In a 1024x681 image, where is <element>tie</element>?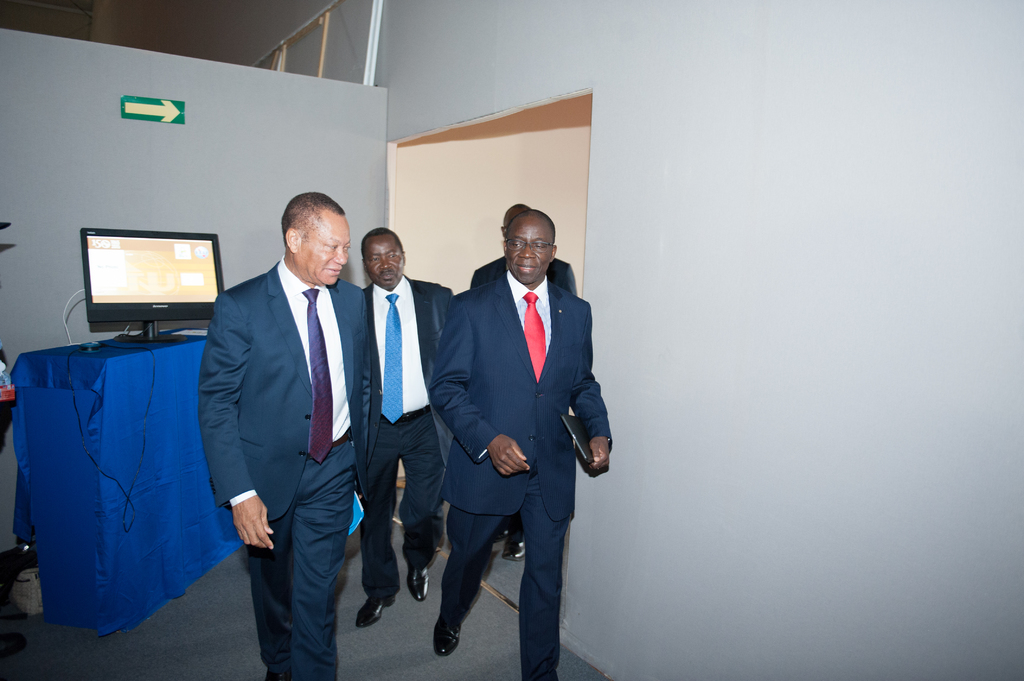
bbox=(300, 286, 333, 466).
